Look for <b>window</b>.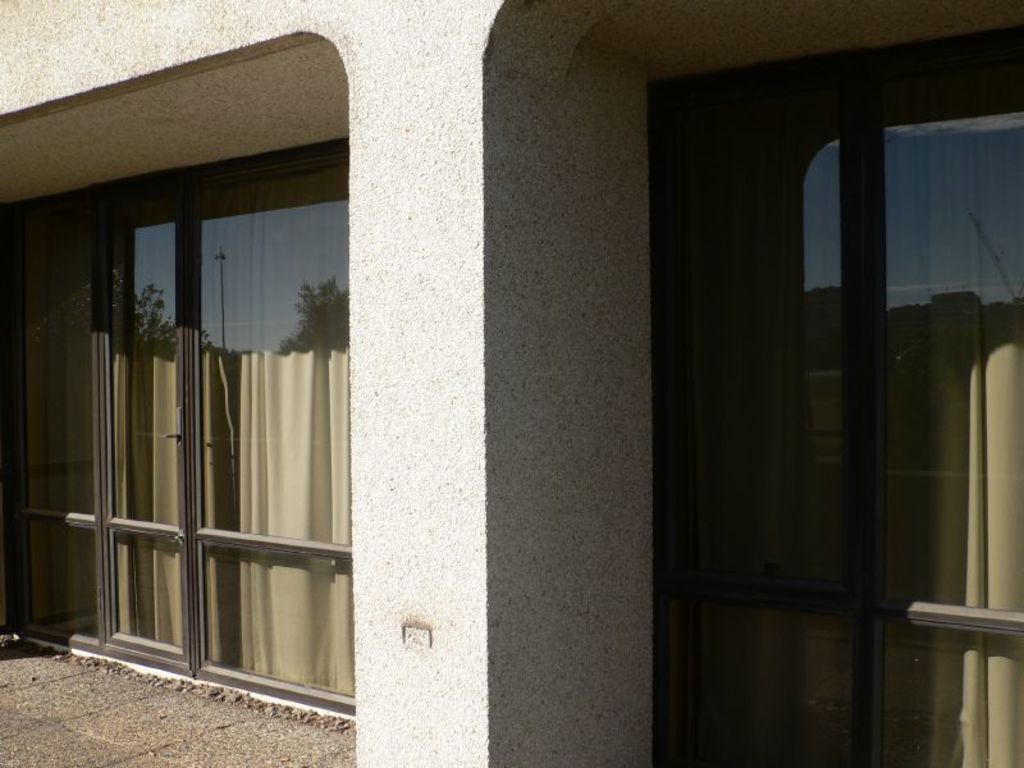
Found: l=45, t=81, r=344, b=709.
